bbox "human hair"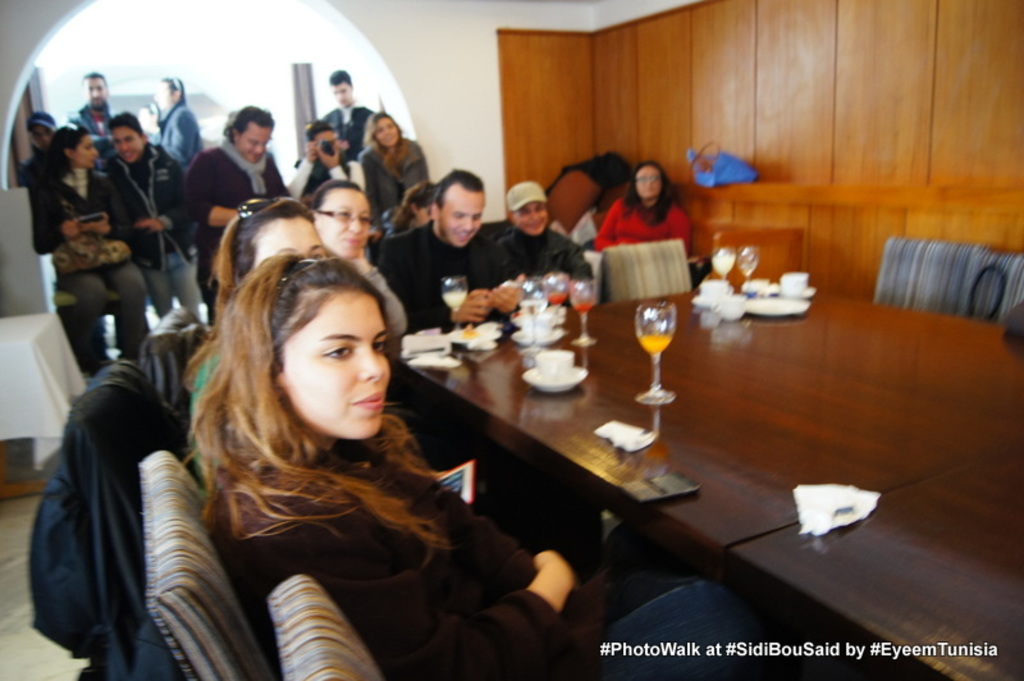
l=426, t=168, r=481, b=214
